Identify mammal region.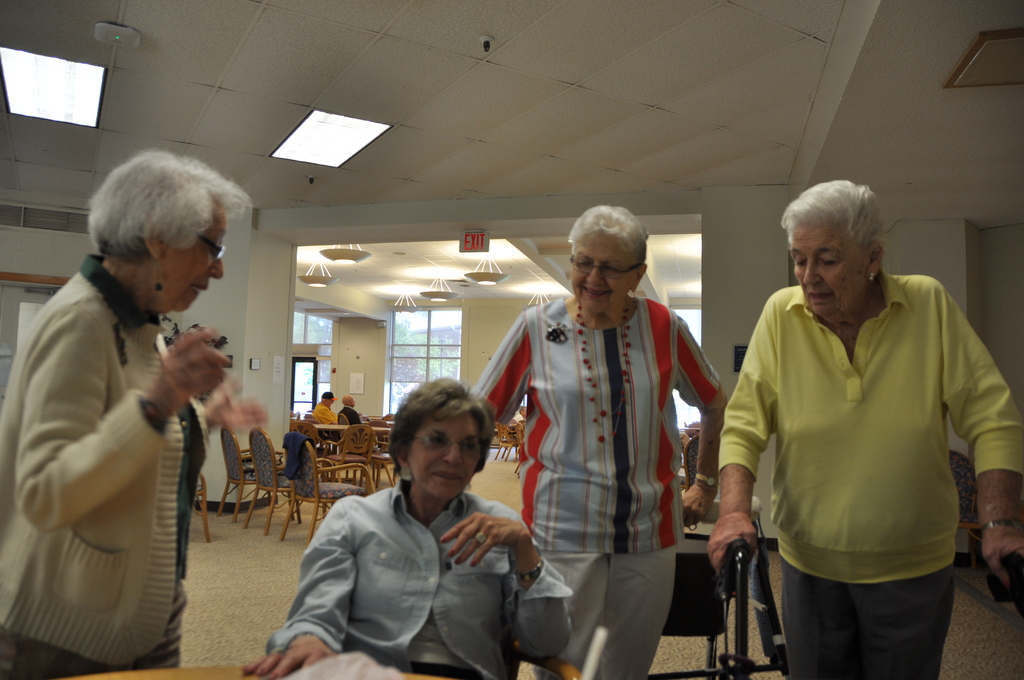
Region: l=336, t=396, r=365, b=426.
